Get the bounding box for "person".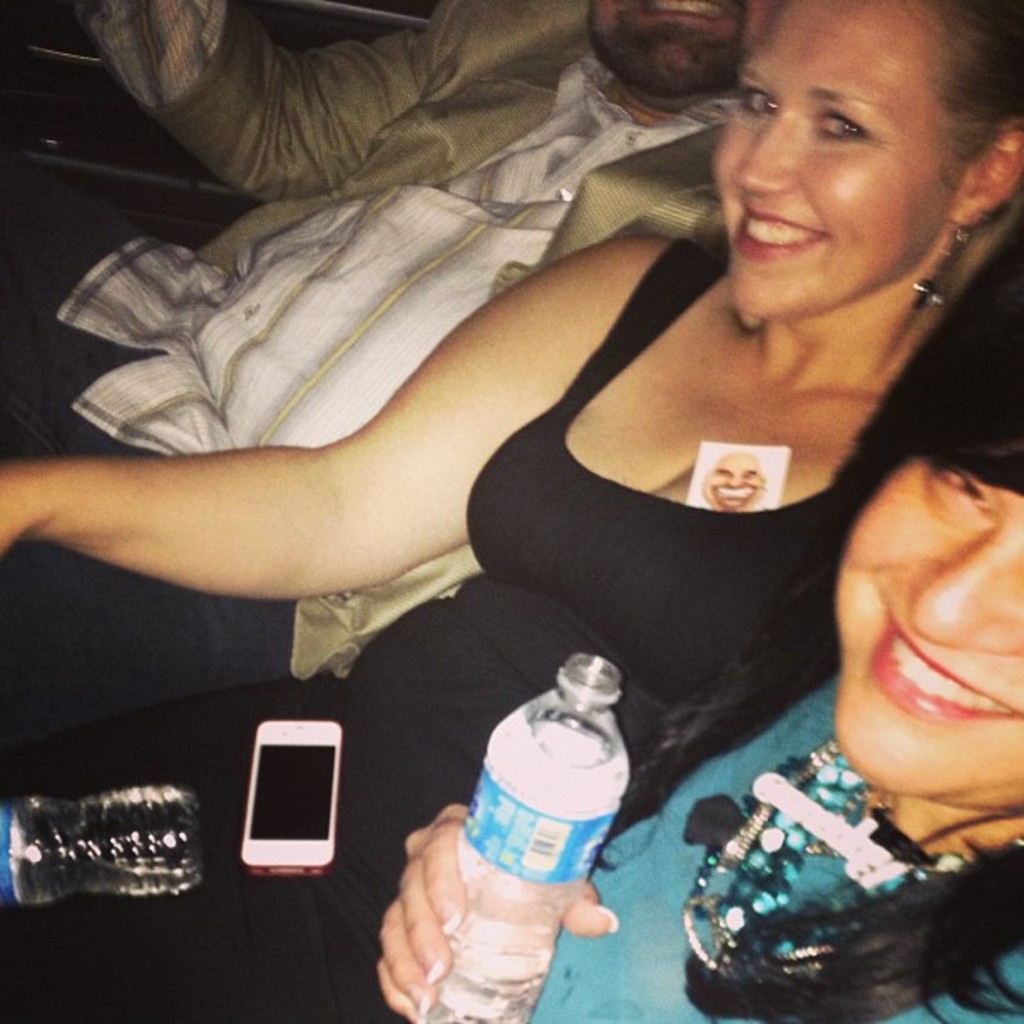
(left=376, top=305, right=1022, bottom=1022).
